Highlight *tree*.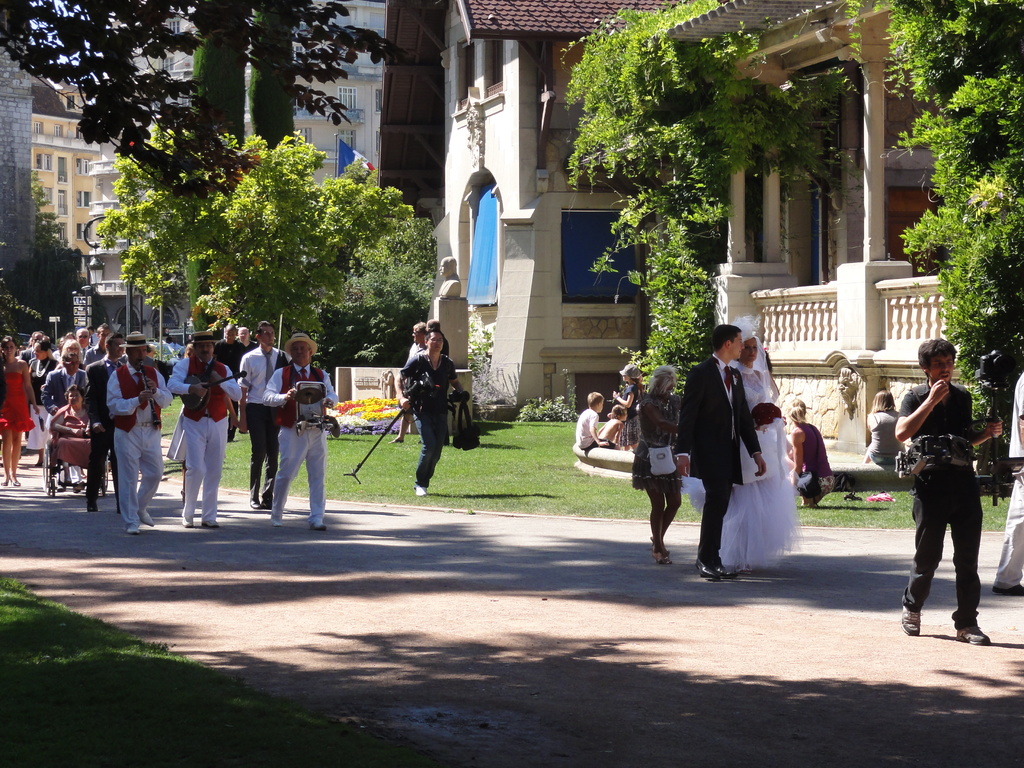
Highlighted region: [0, 225, 85, 347].
